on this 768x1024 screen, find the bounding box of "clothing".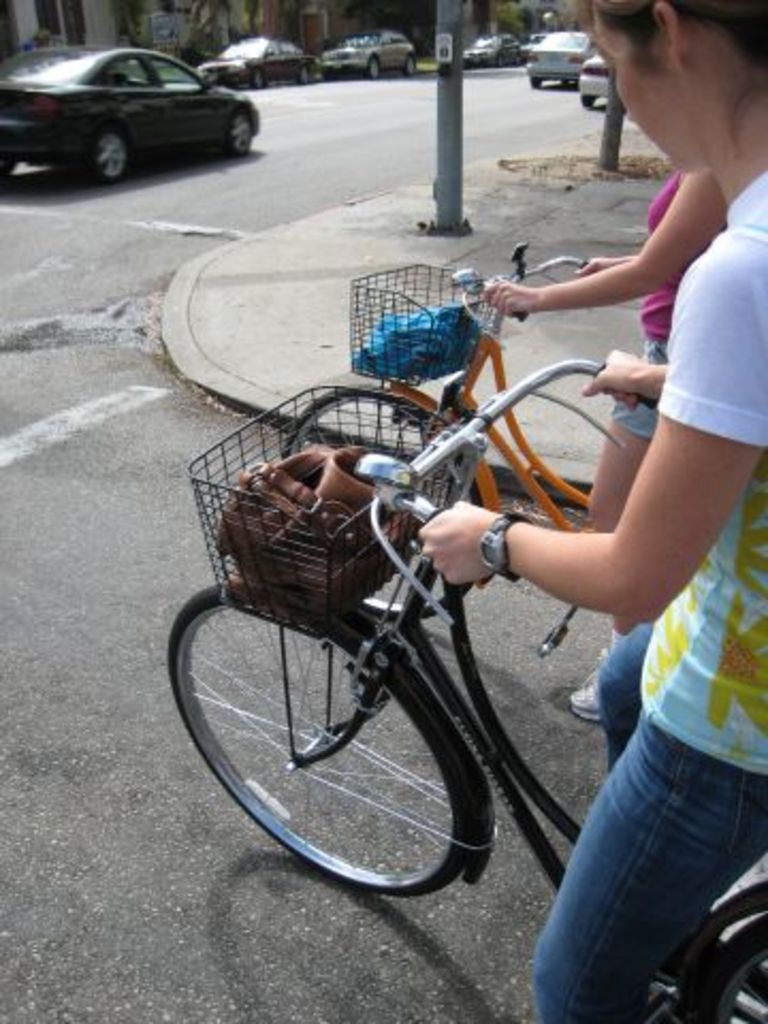
Bounding box: bbox=(521, 623, 766, 1022).
